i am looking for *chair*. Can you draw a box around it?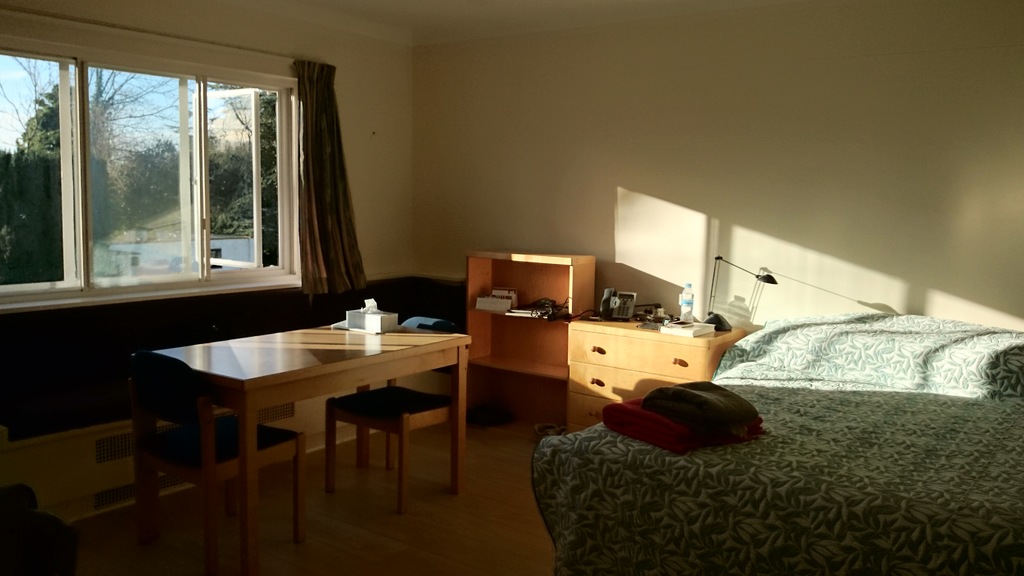
Sure, the bounding box is left=126, top=349, right=307, bottom=568.
